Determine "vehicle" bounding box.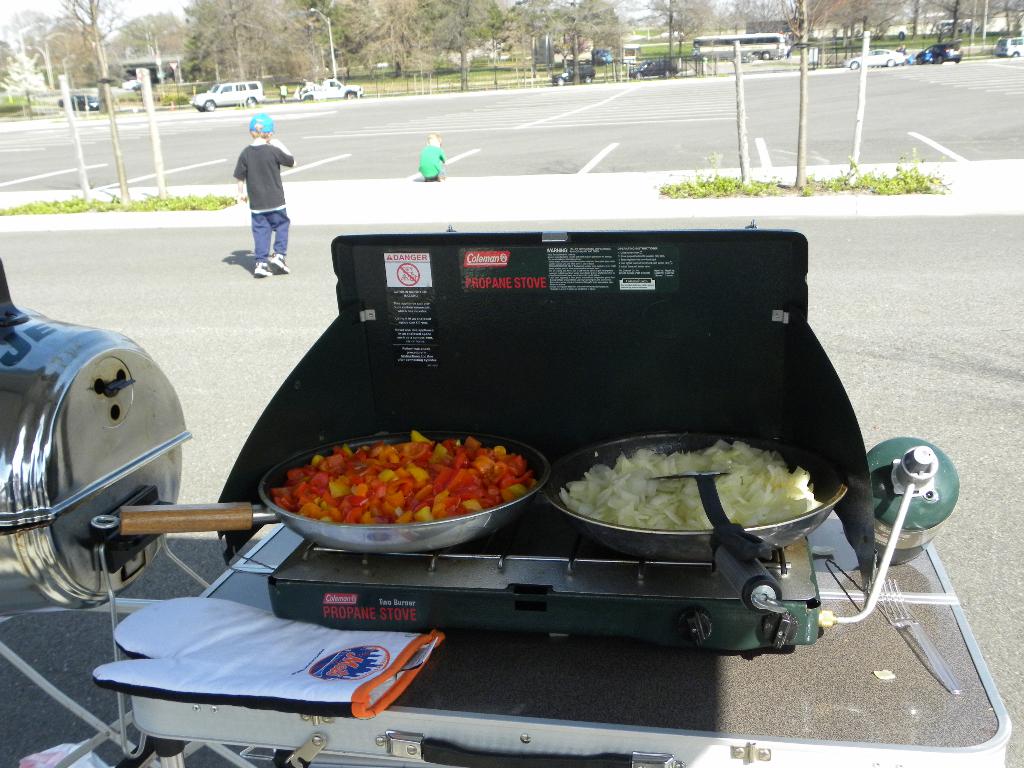
Determined: BBox(552, 65, 596, 87).
